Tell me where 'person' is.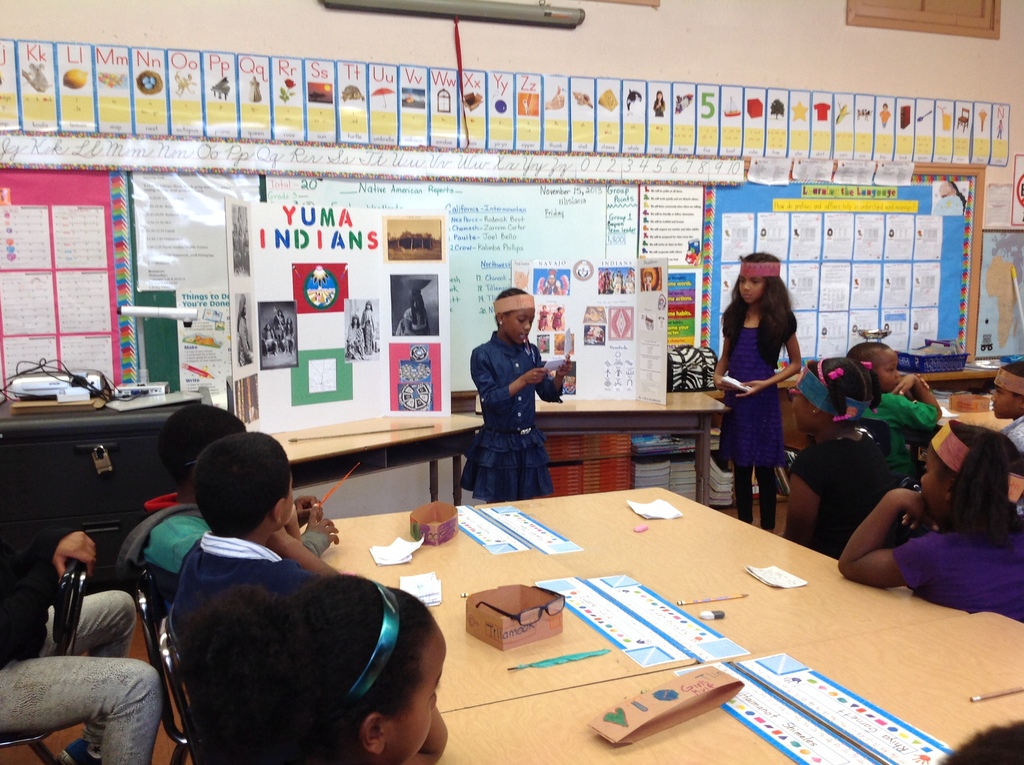
'person' is at (x1=142, y1=399, x2=339, y2=574).
